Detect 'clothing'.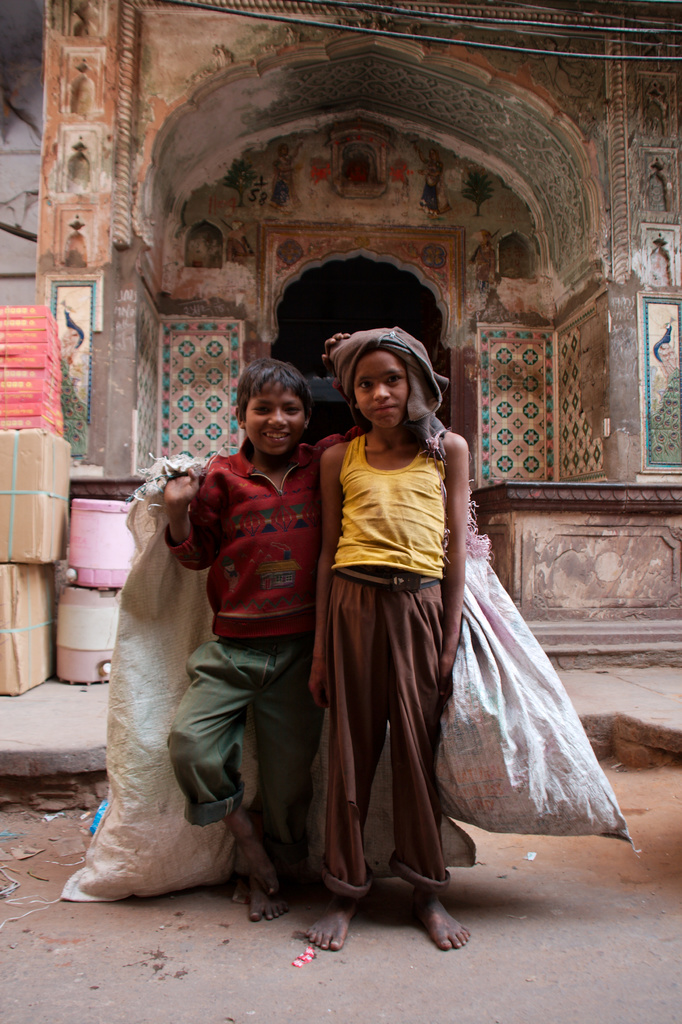
Detected at rect(172, 624, 321, 893).
